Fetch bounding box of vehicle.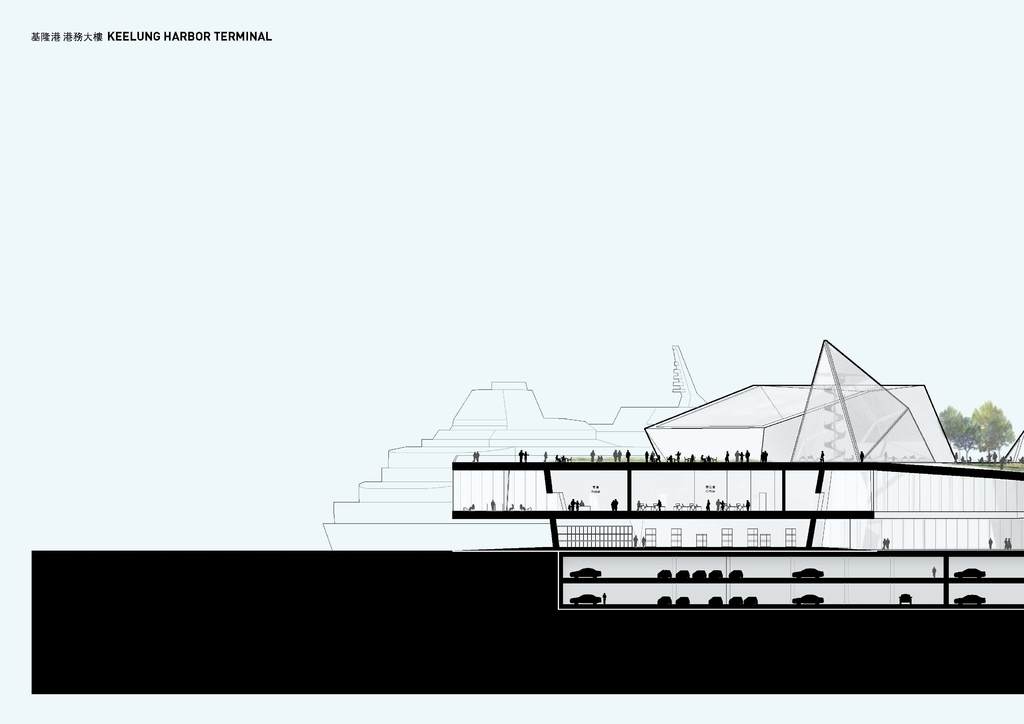
Bbox: bbox=(897, 594, 915, 604).
